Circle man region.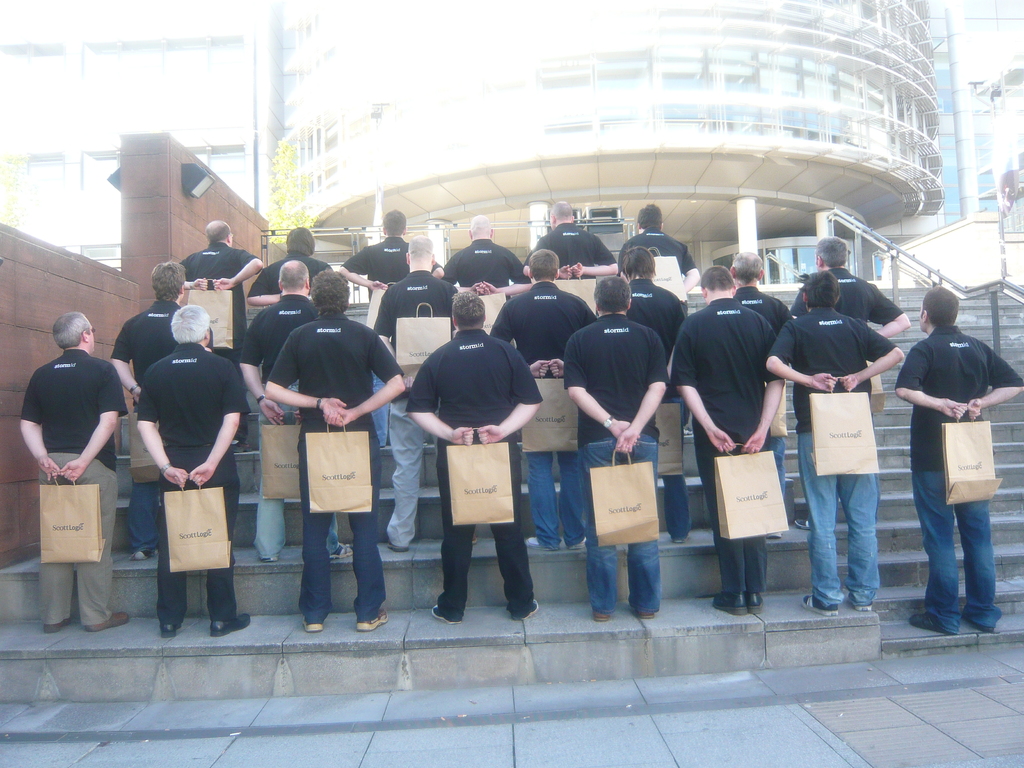
Region: (665,263,785,618).
